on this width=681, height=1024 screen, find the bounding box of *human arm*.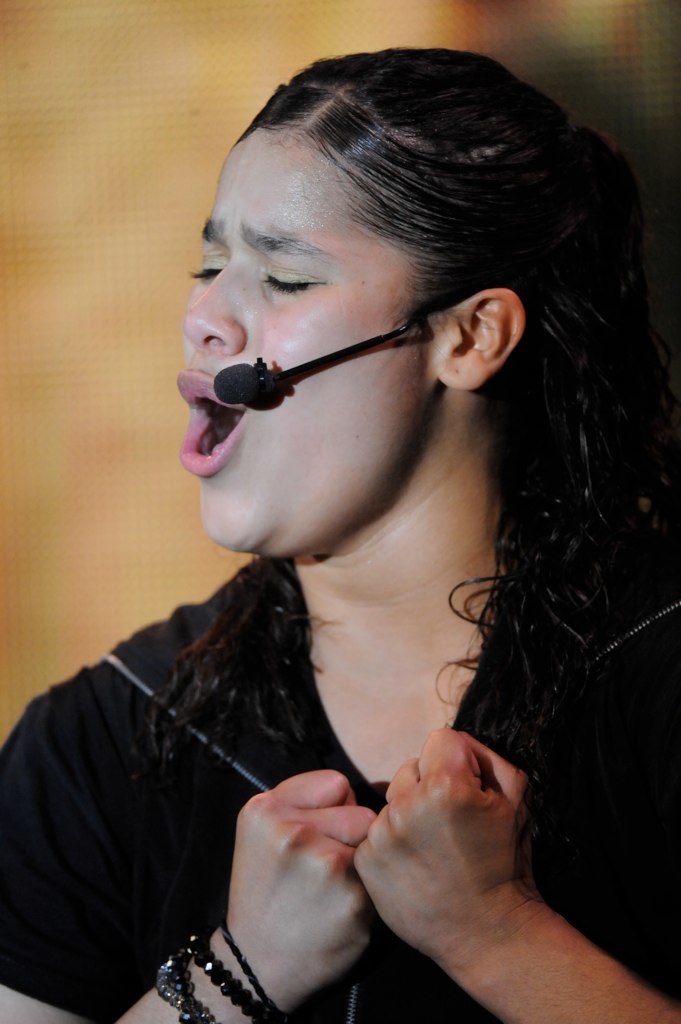
Bounding box: {"left": 346, "top": 723, "right": 623, "bottom": 1023}.
